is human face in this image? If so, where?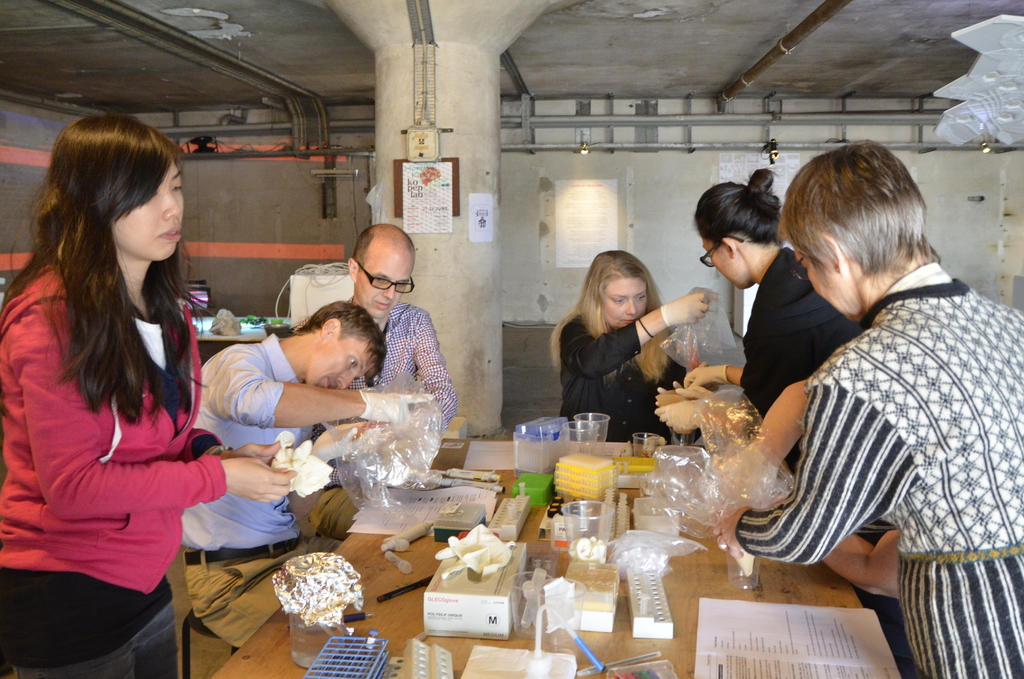
Yes, at [355,255,413,321].
